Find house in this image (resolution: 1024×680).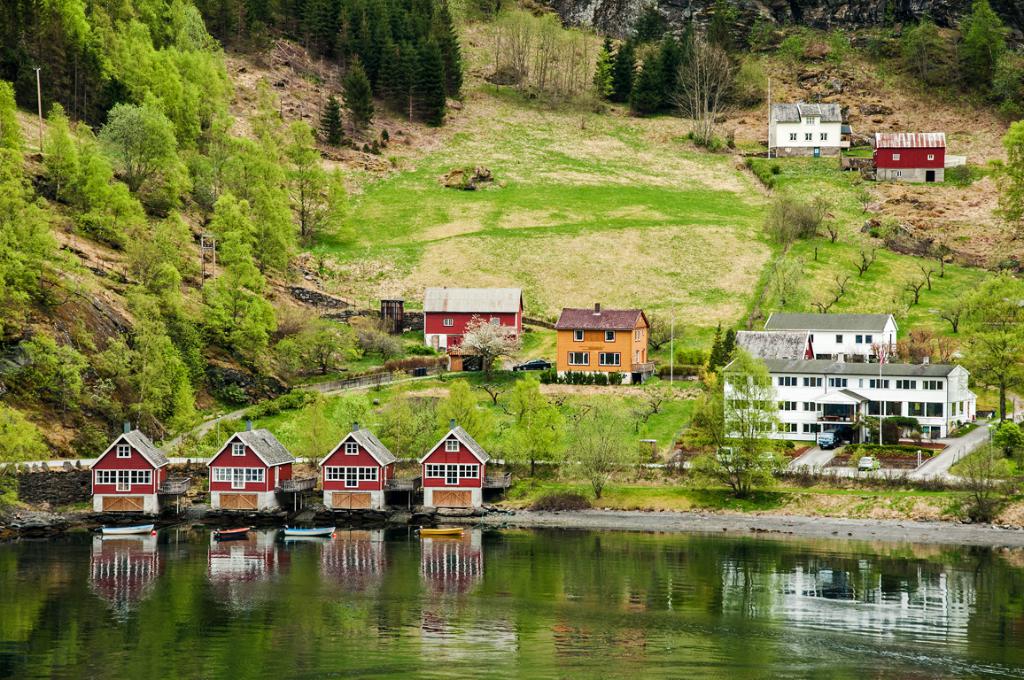
l=420, t=430, r=489, b=522.
